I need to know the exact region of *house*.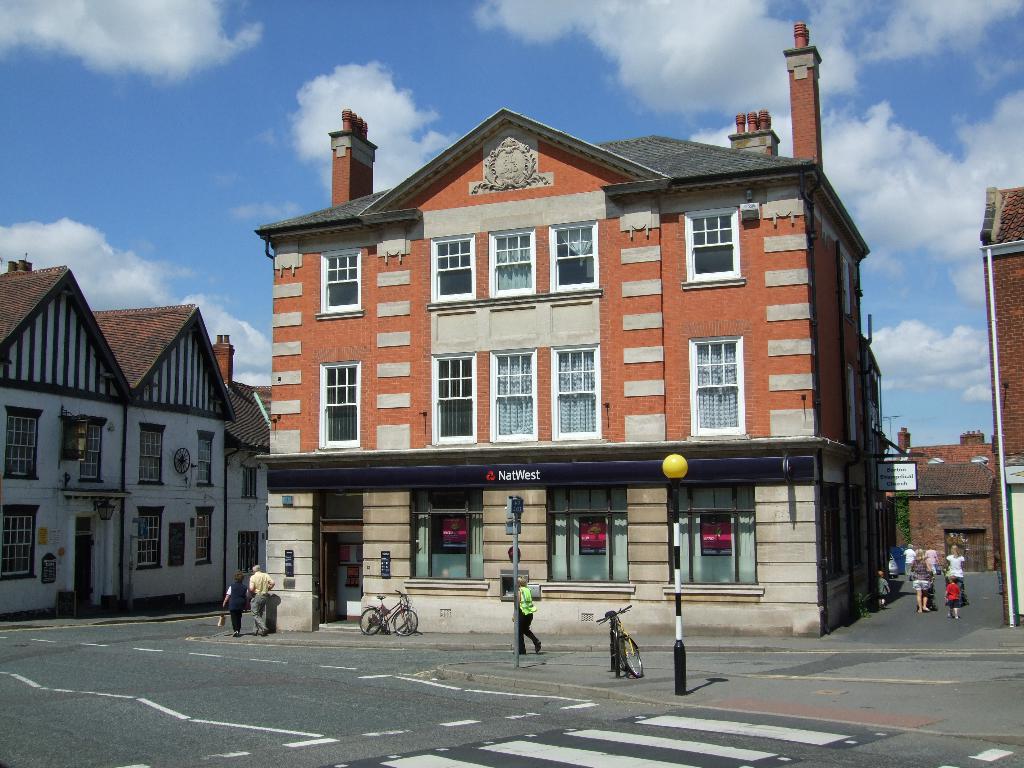
Region: 202,322,268,596.
